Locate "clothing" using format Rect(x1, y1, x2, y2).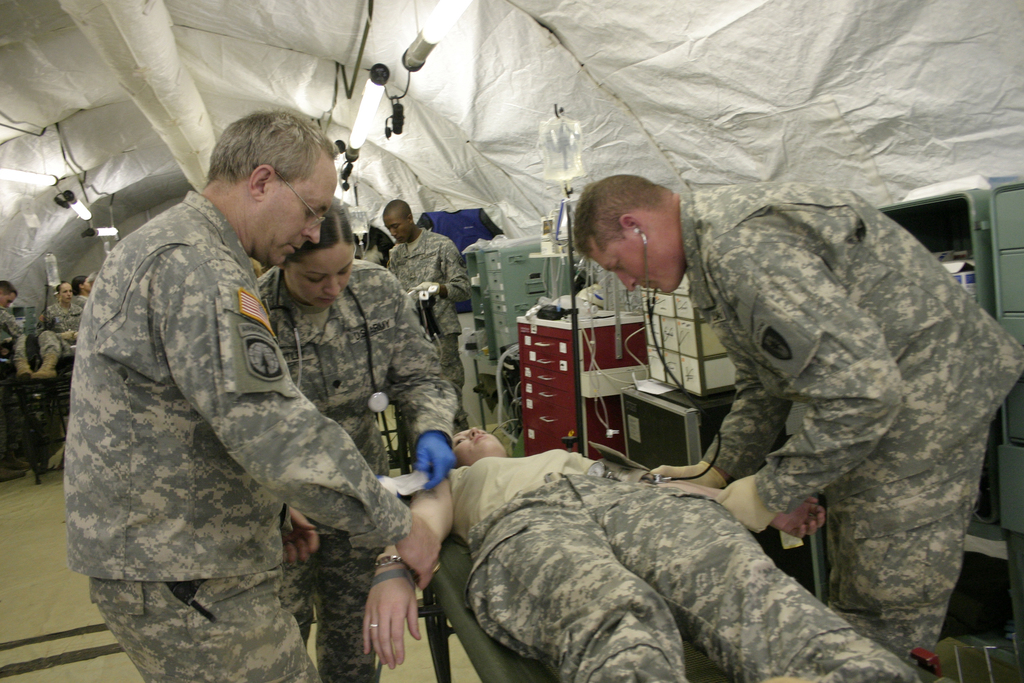
Rect(257, 256, 456, 682).
